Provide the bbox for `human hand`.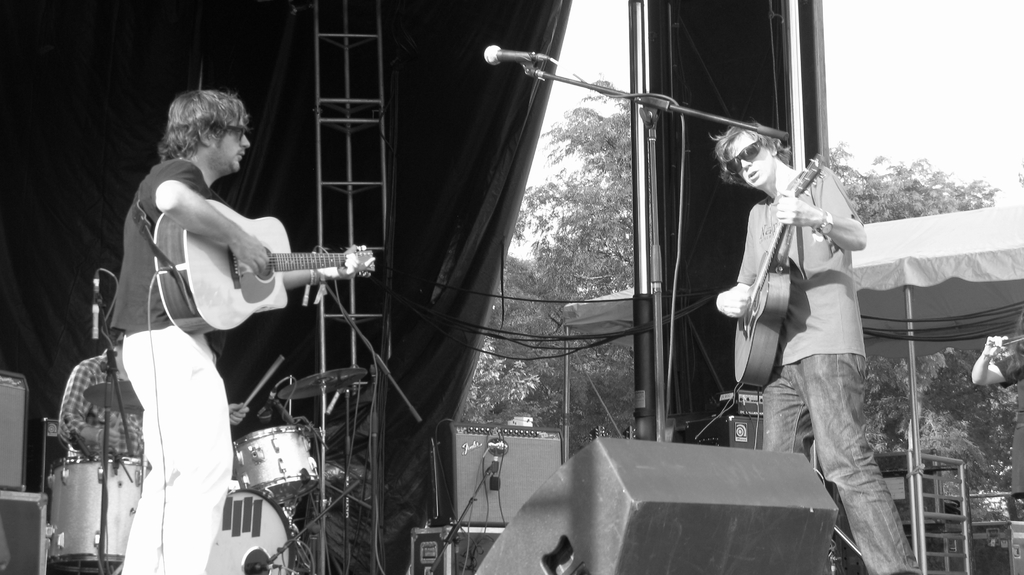
region(228, 402, 251, 429).
